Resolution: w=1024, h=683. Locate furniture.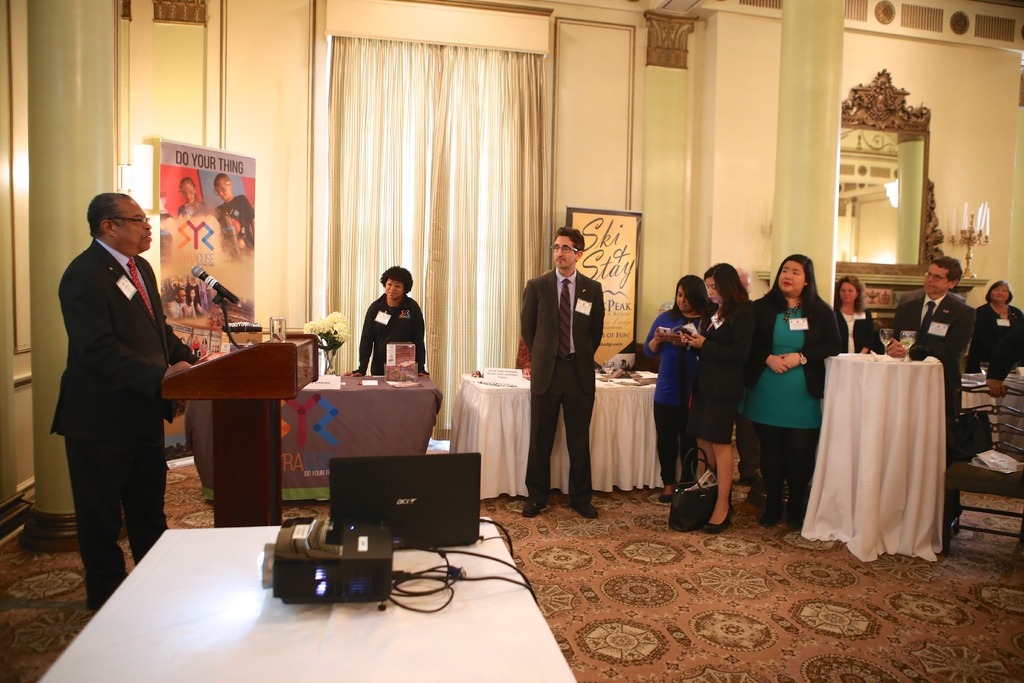
964,388,999,448.
